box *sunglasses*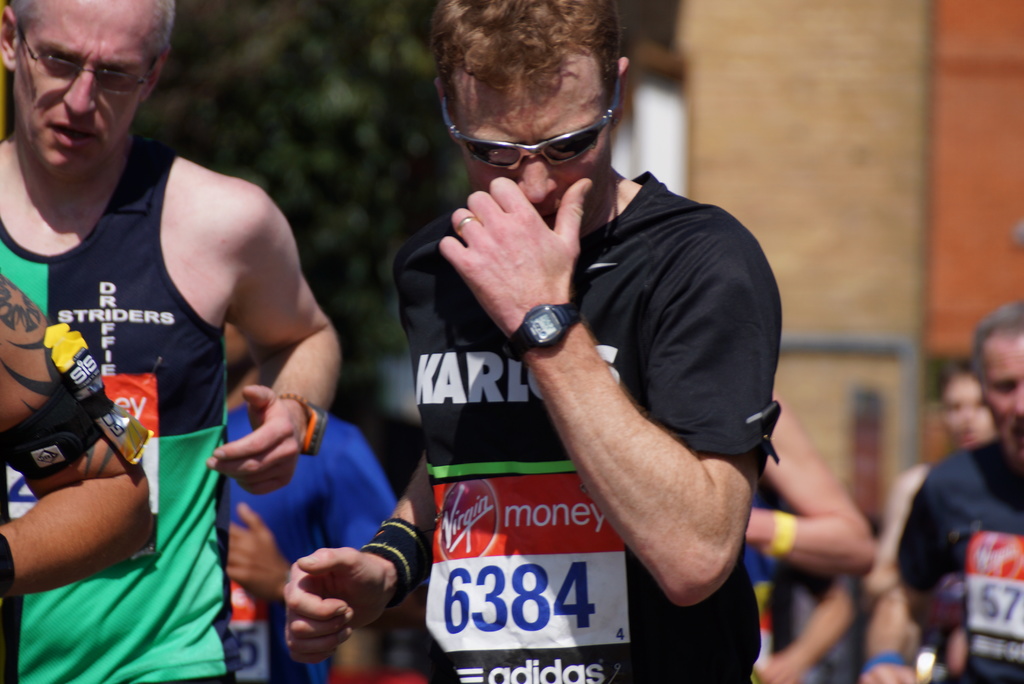
select_region(438, 86, 625, 172)
